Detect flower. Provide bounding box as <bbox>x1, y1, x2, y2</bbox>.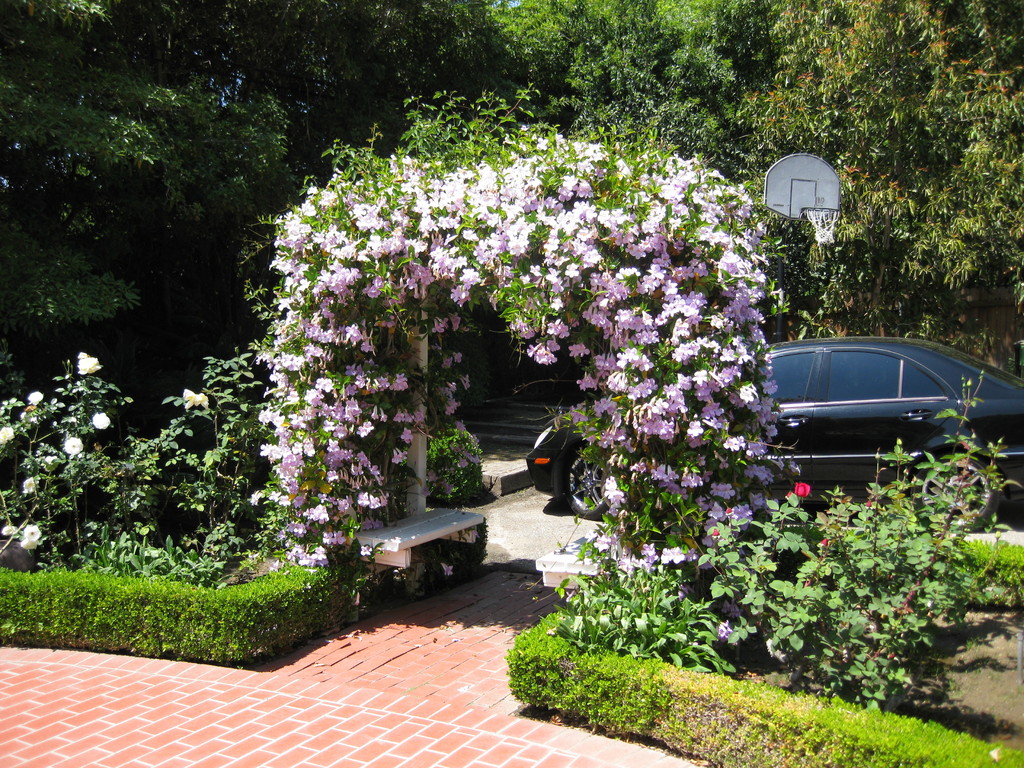
<bbox>0, 426, 15, 442</bbox>.
